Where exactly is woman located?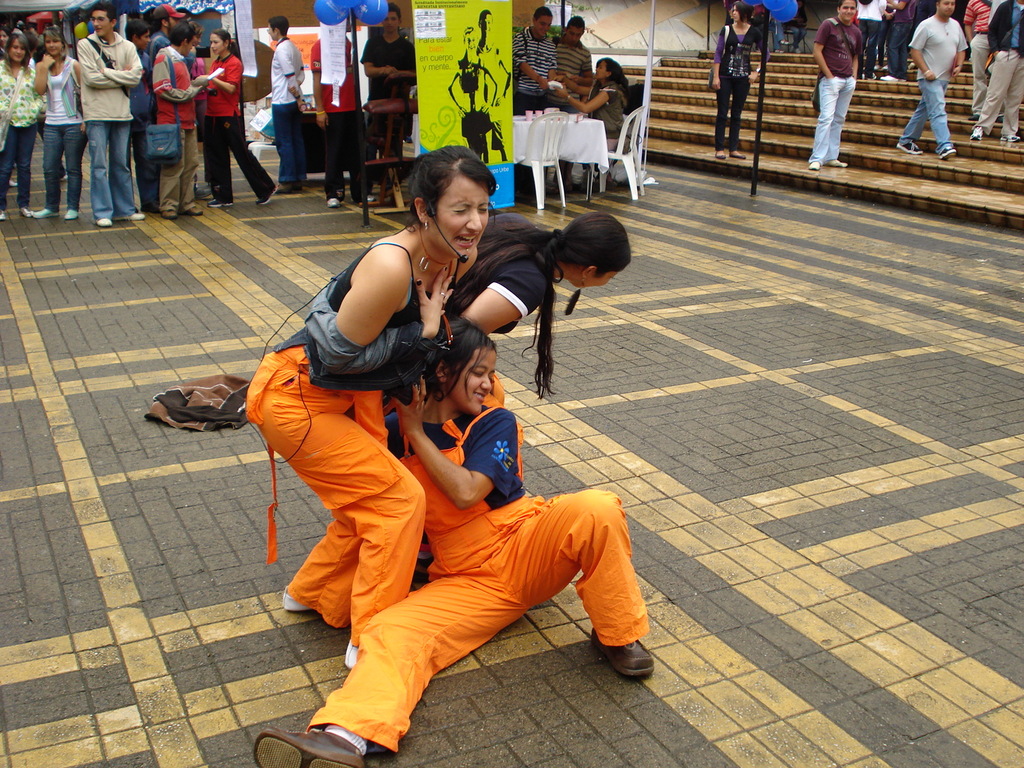
Its bounding box is (550,58,637,191).
